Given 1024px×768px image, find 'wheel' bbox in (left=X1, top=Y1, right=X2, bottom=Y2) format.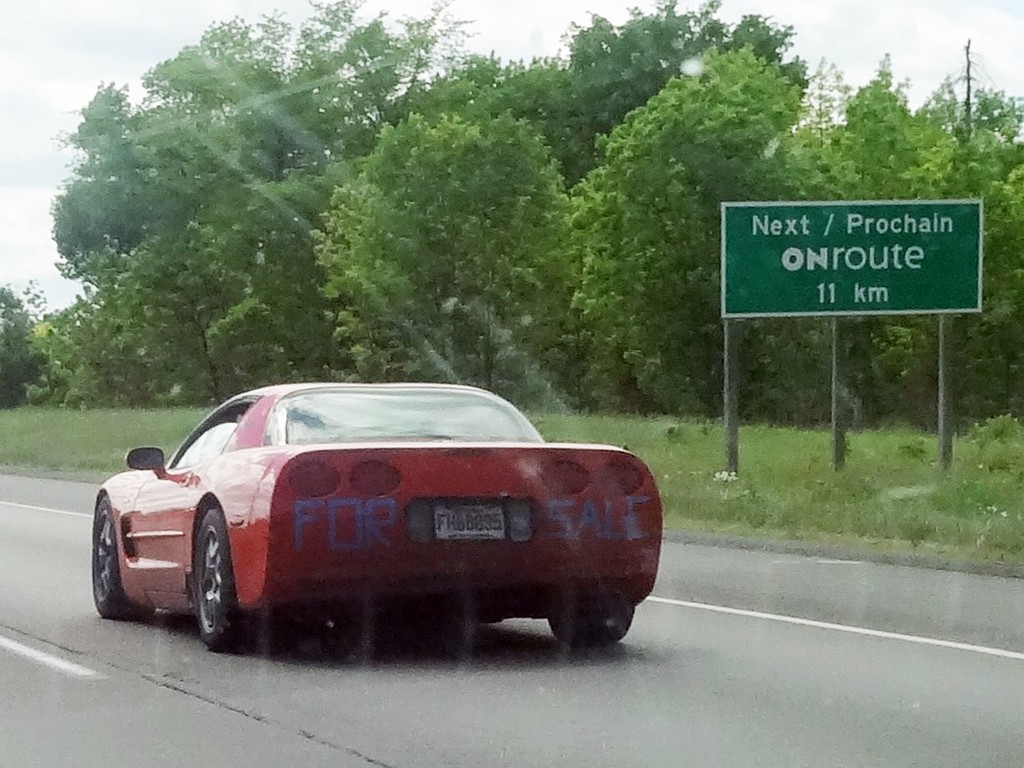
(left=193, top=504, right=245, bottom=642).
